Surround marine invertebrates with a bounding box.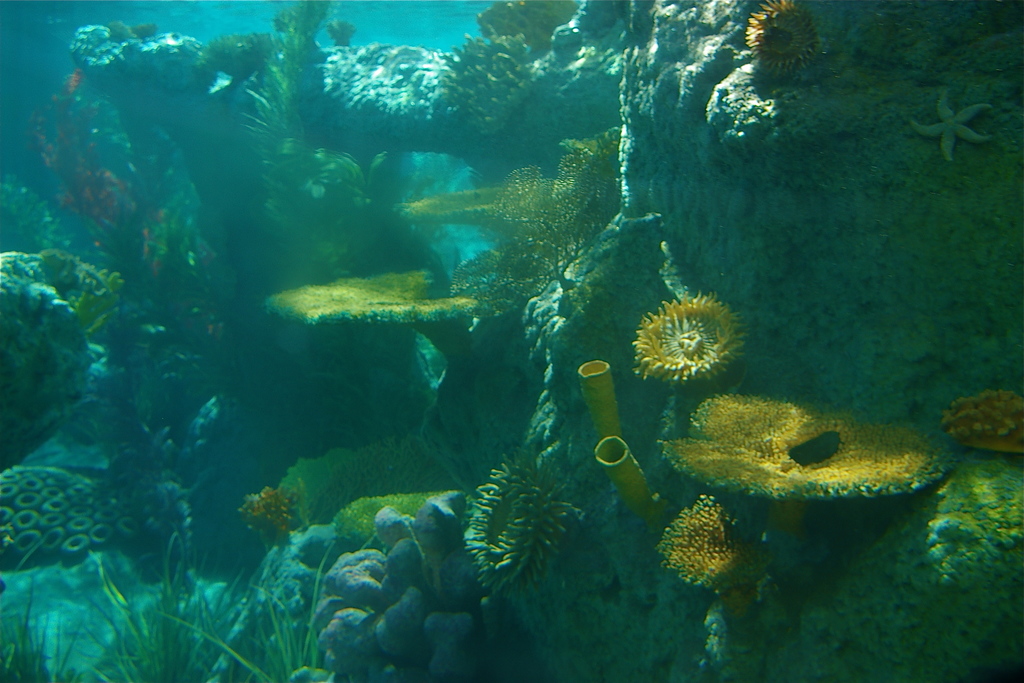
x1=910, y1=92, x2=997, y2=160.
